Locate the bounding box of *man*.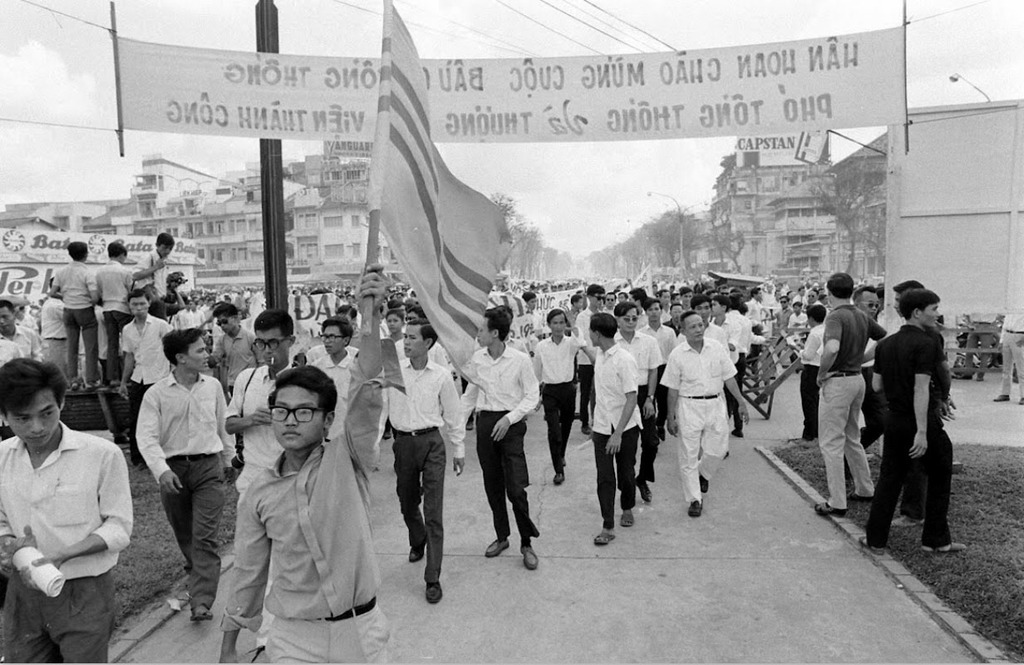
Bounding box: region(859, 283, 888, 451).
